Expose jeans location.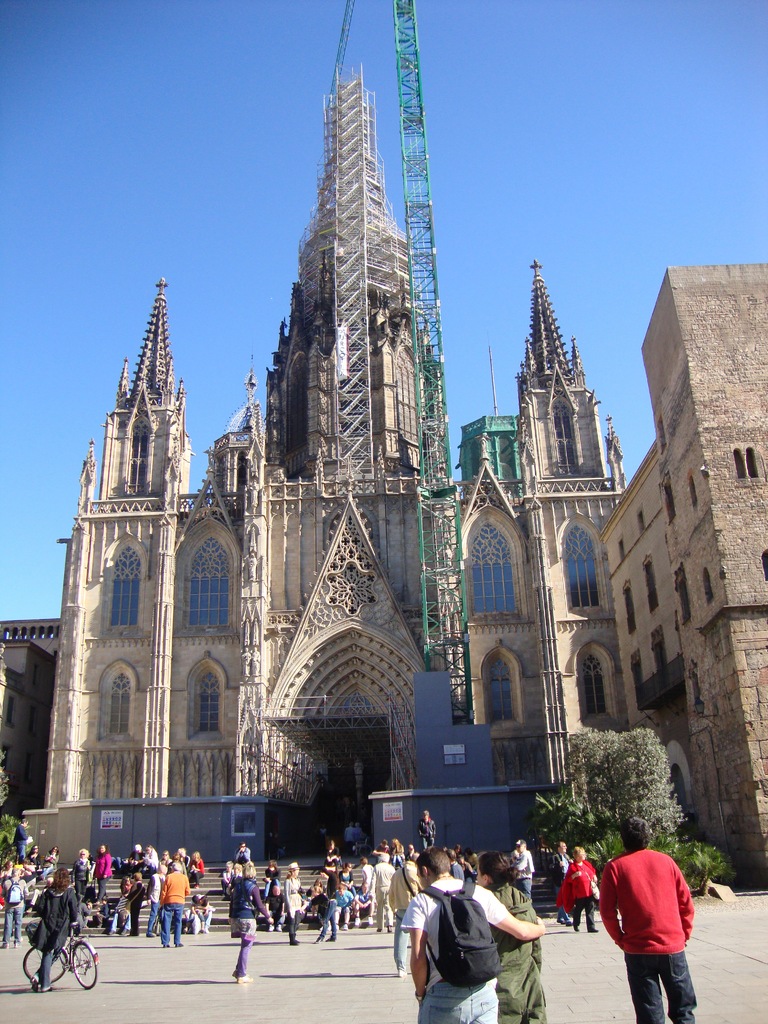
Exposed at <bbox>108, 911, 134, 932</bbox>.
